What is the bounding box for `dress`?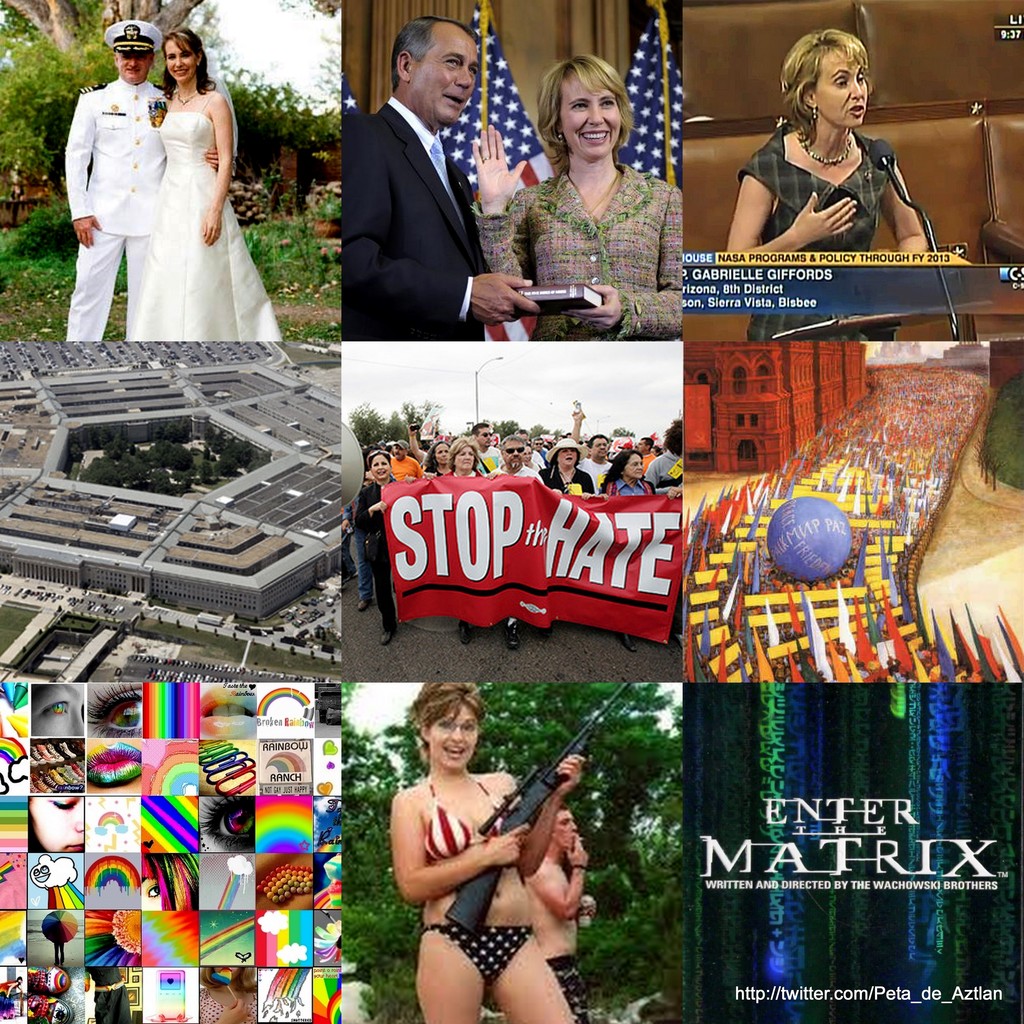
l=735, t=130, r=893, b=345.
